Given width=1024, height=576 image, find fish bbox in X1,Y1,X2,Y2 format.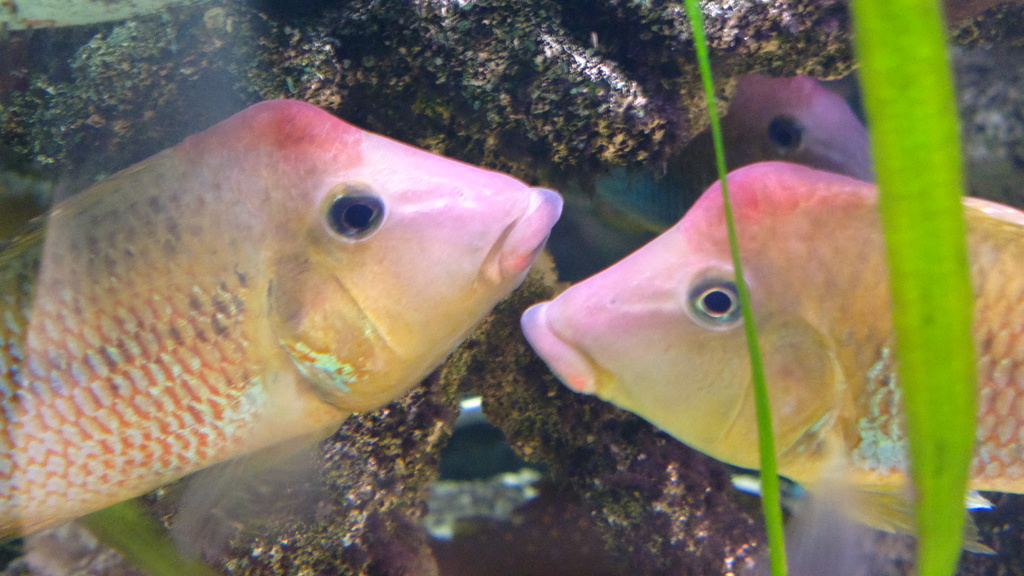
15,102,548,575.
